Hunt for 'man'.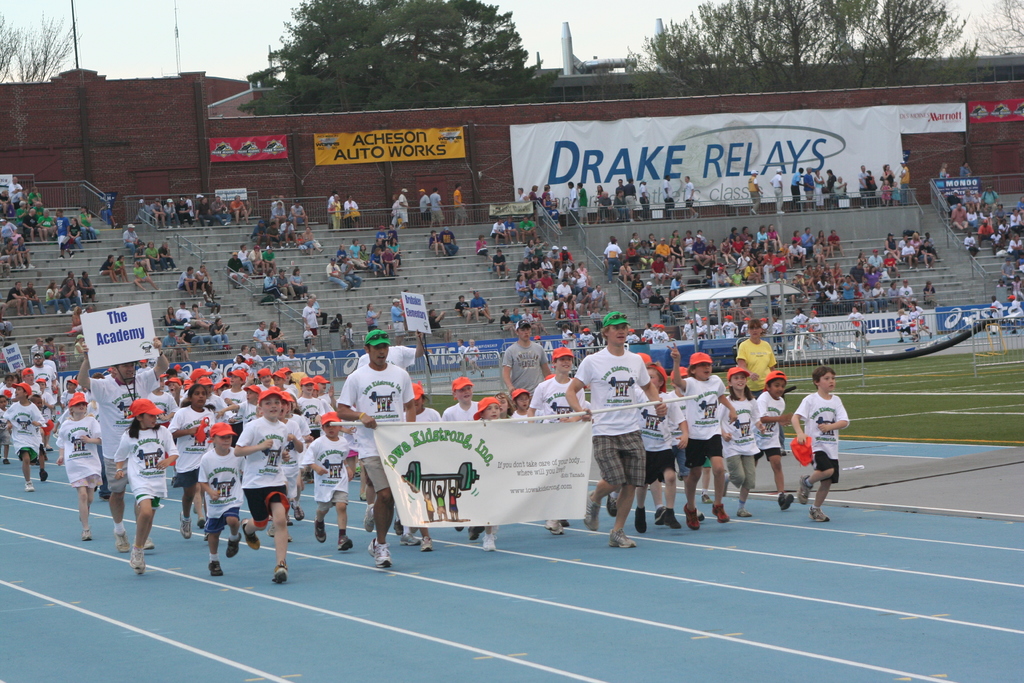
Hunted down at <bbox>771, 169, 790, 209</bbox>.
